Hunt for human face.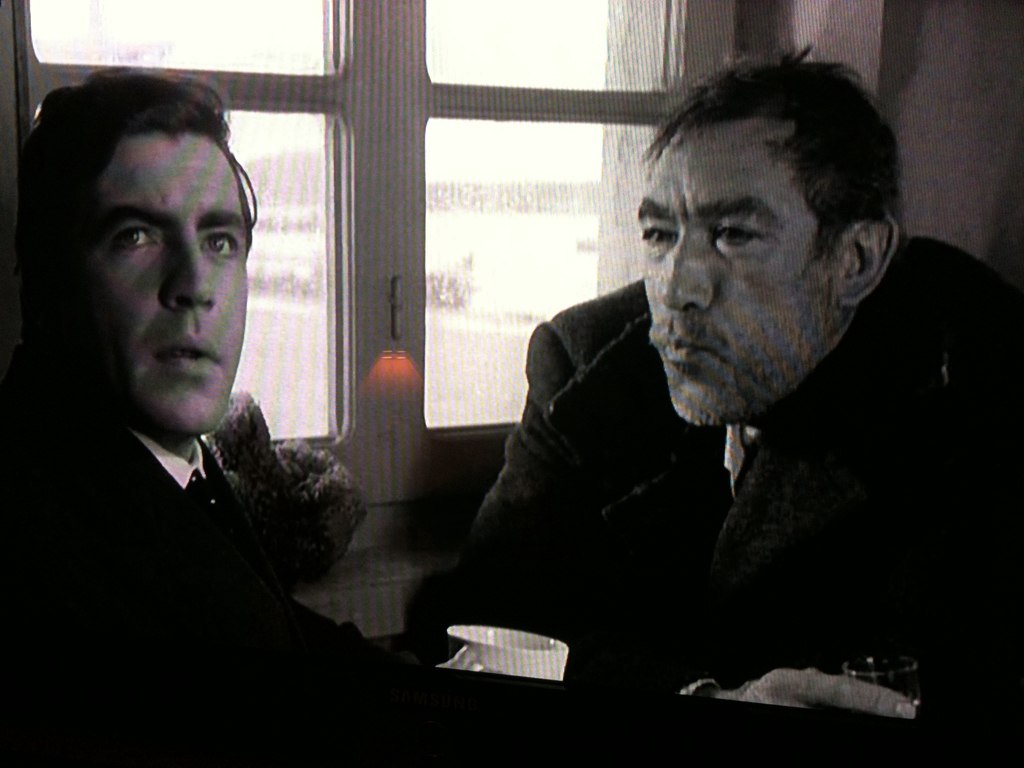
Hunted down at region(88, 127, 249, 440).
